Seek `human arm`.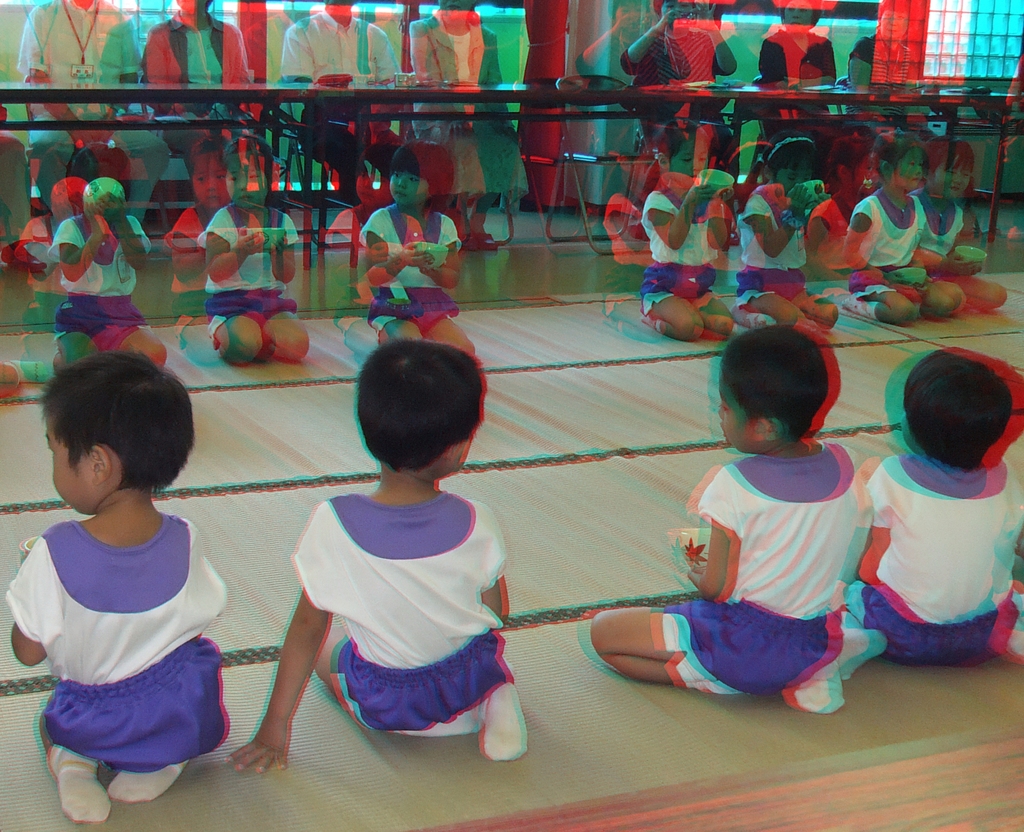
[756,33,780,84].
